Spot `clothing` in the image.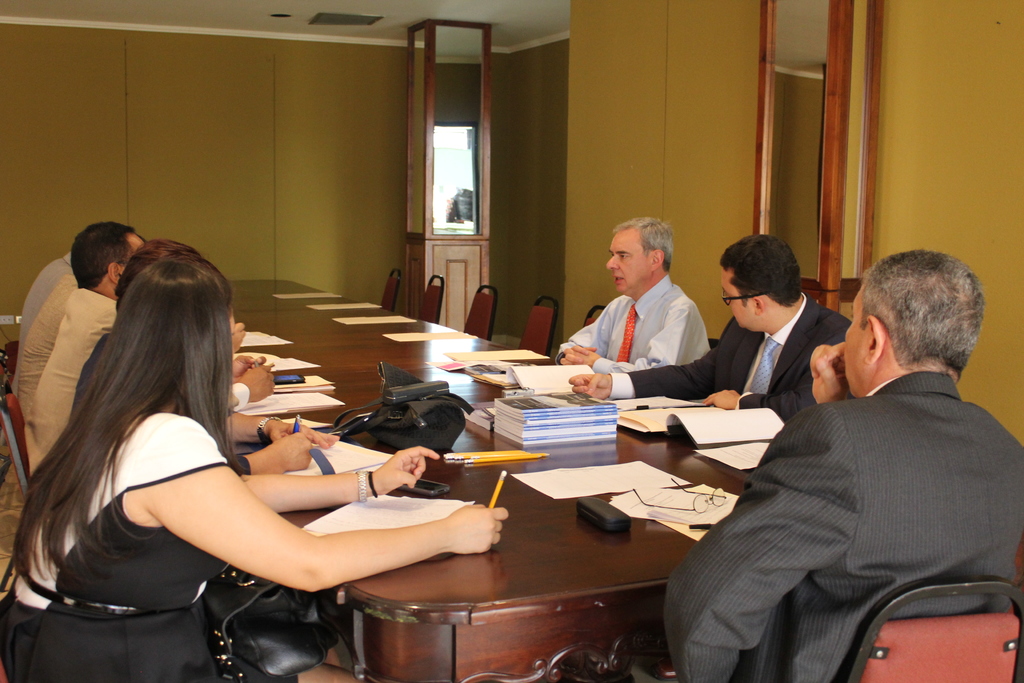
`clothing` found at 10,274,77,416.
